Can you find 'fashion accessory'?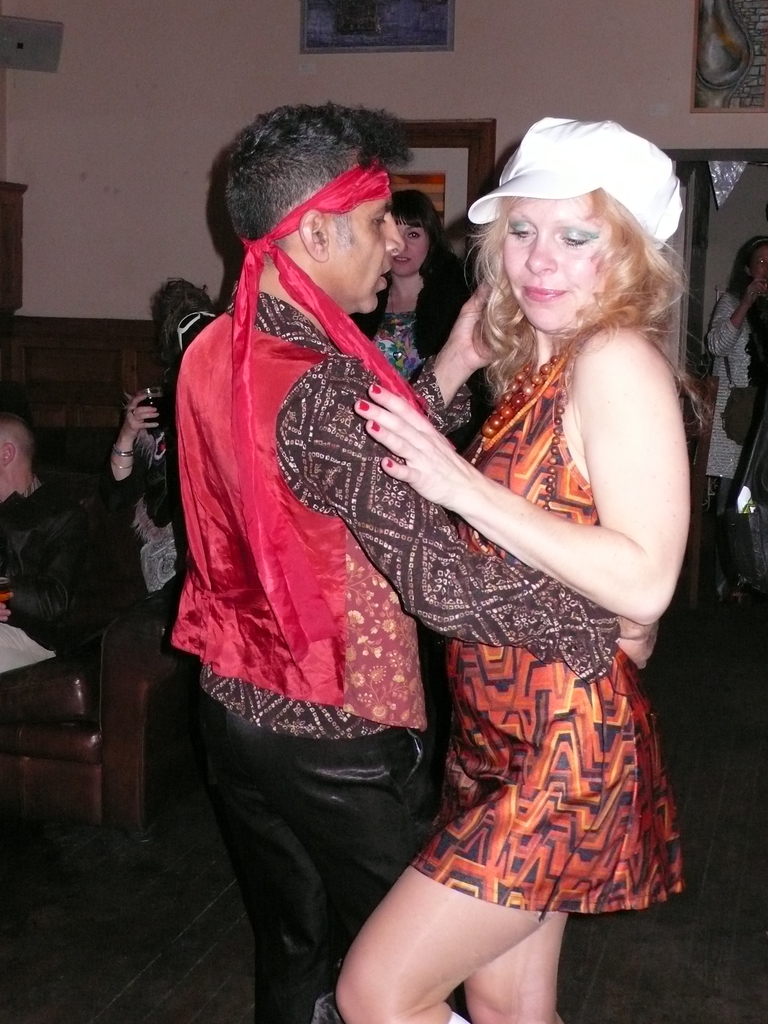
Yes, bounding box: bbox(230, 161, 508, 751).
